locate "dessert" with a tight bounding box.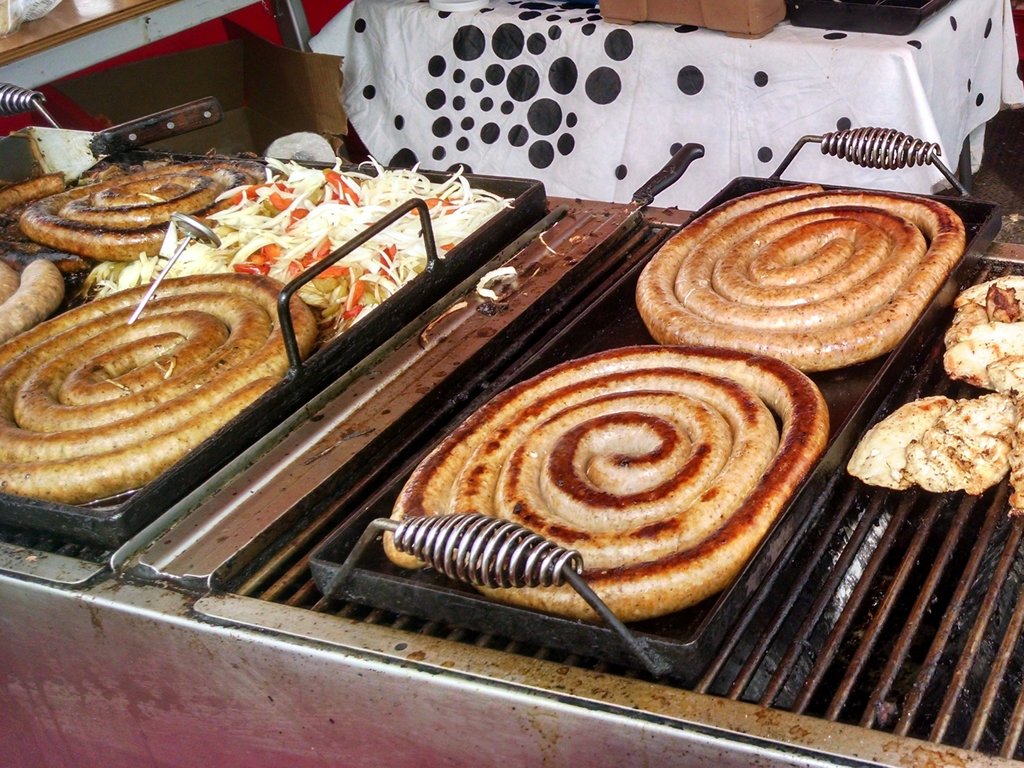
select_region(844, 271, 1023, 495).
